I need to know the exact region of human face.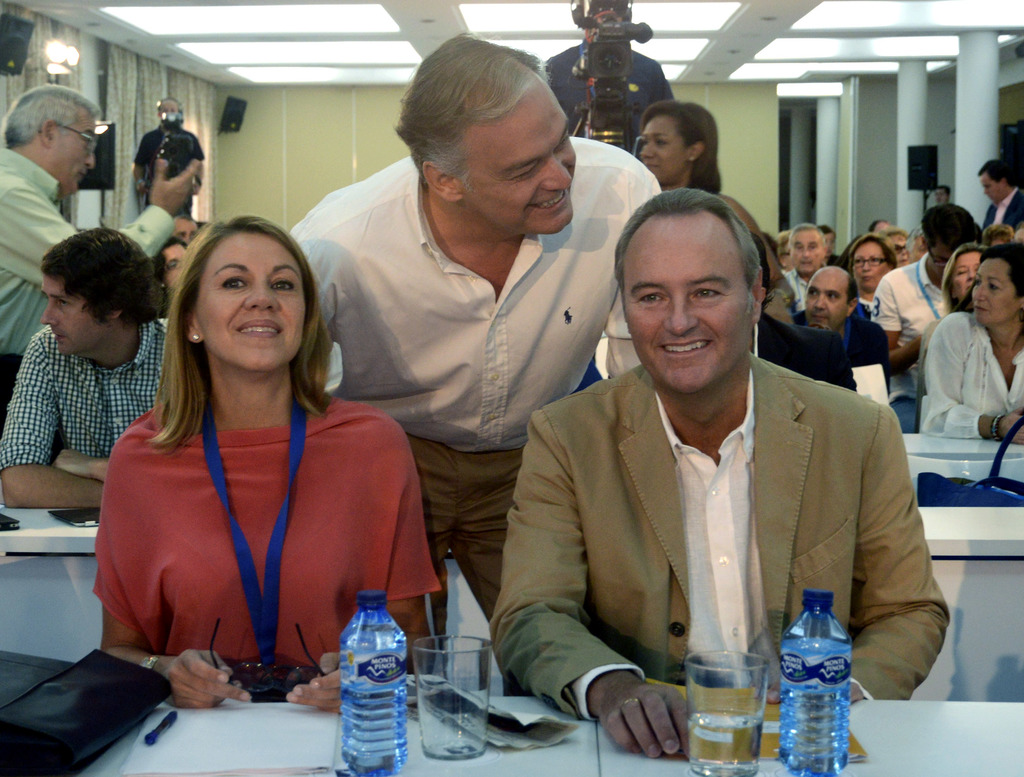
Region: l=970, t=262, r=1008, b=326.
